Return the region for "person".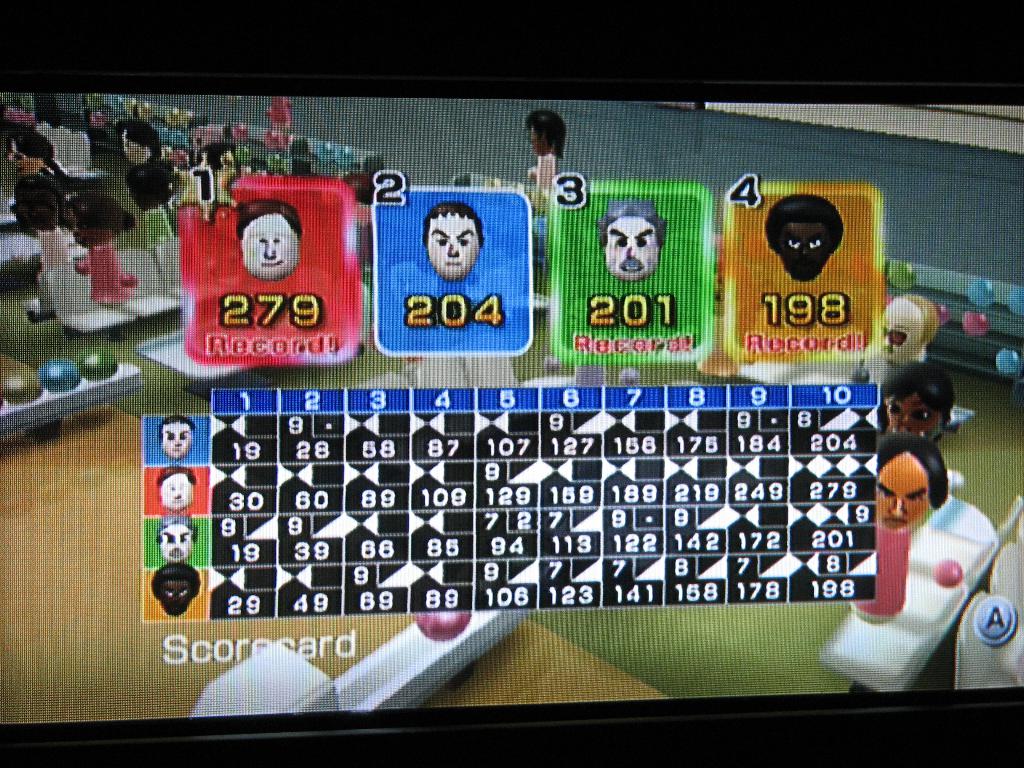
(x1=159, y1=416, x2=198, y2=458).
